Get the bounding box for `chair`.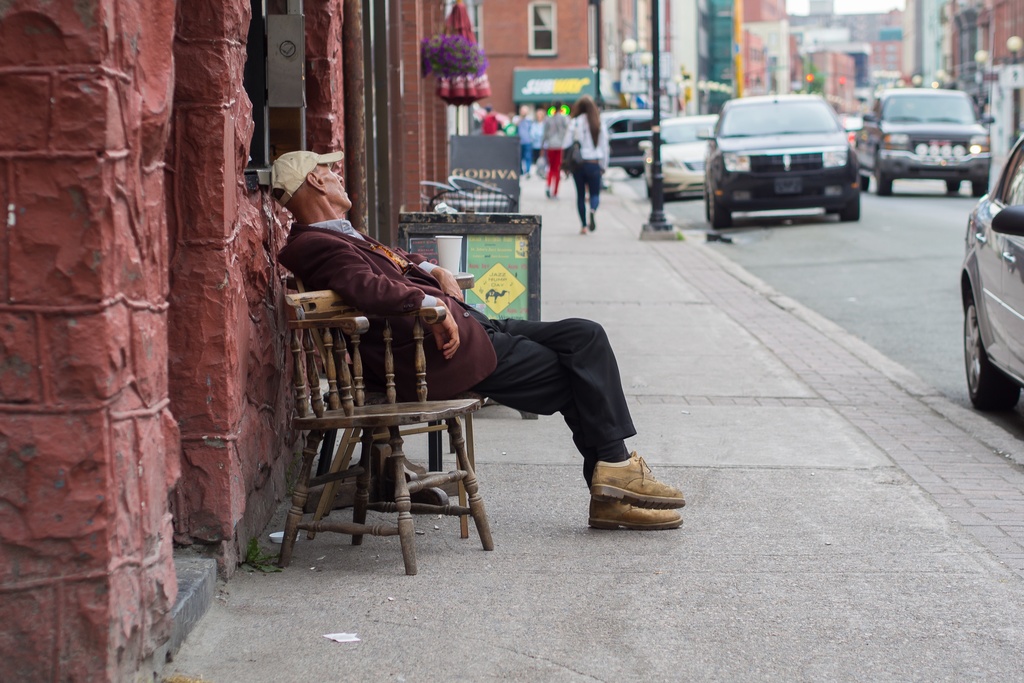
crop(414, 183, 483, 215).
